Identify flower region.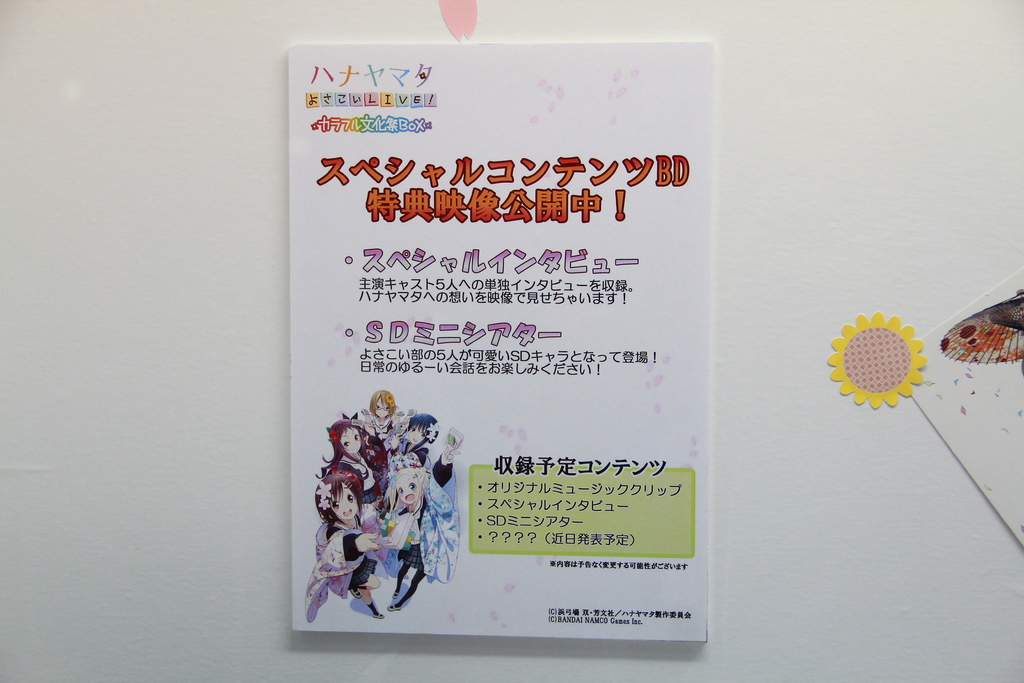
Region: detection(424, 431, 436, 442).
